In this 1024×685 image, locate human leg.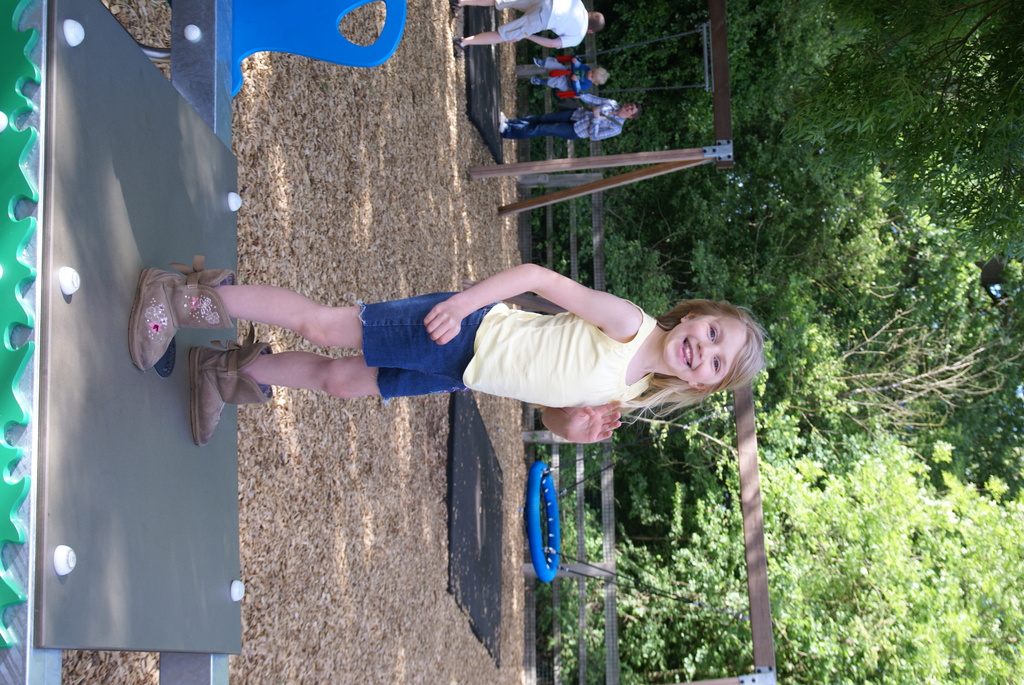
Bounding box: l=532, t=79, r=566, b=87.
